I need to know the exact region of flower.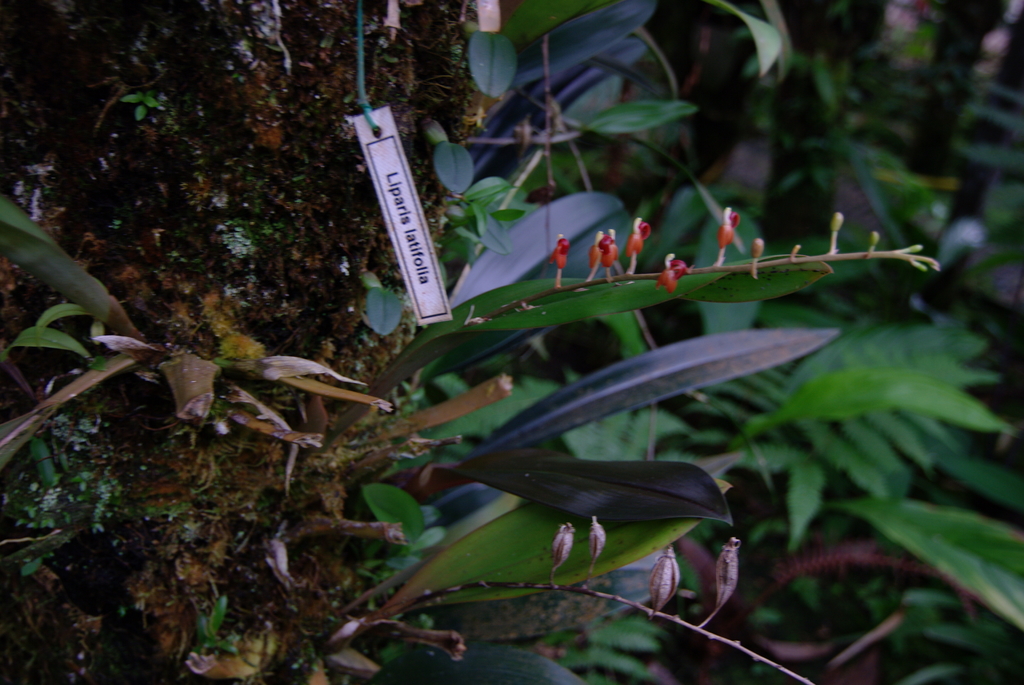
Region: [left=640, top=542, right=678, bottom=604].
